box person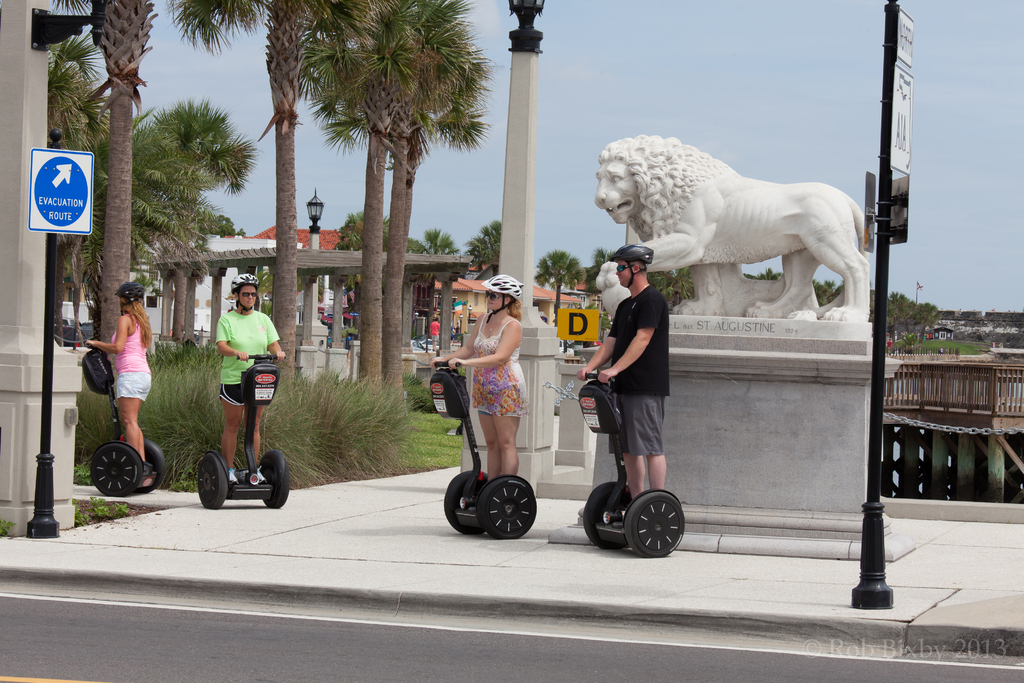
[x1=886, y1=338, x2=893, y2=355]
